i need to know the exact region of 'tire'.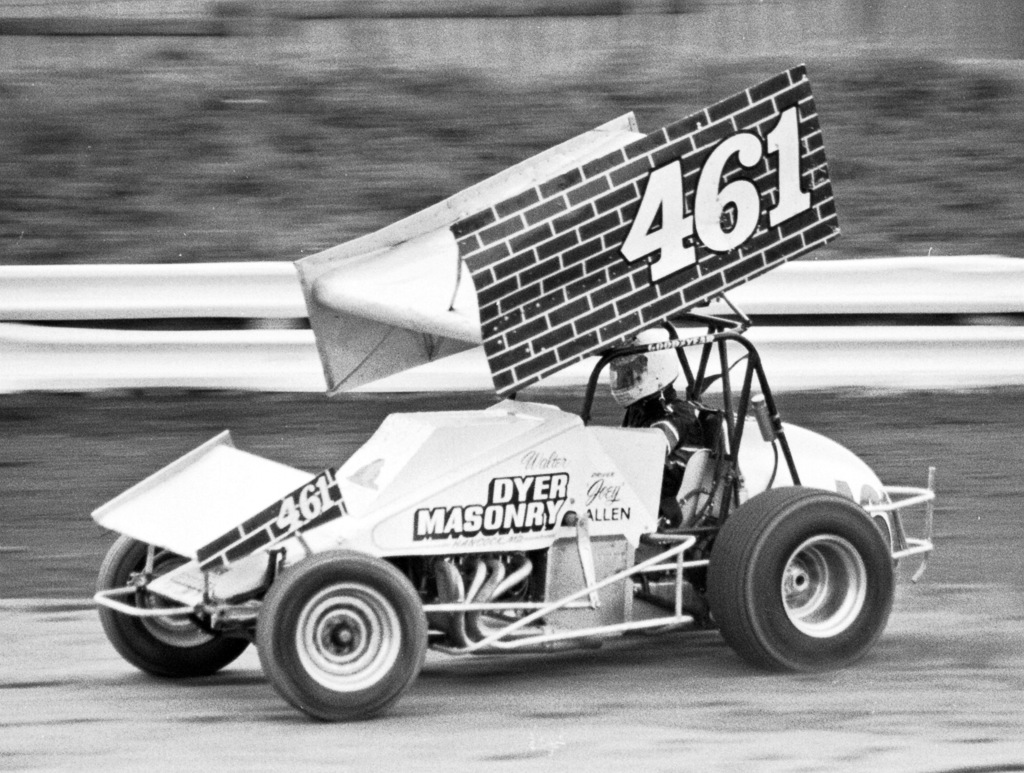
Region: [left=97, top=535, right=253, bottom=676].
